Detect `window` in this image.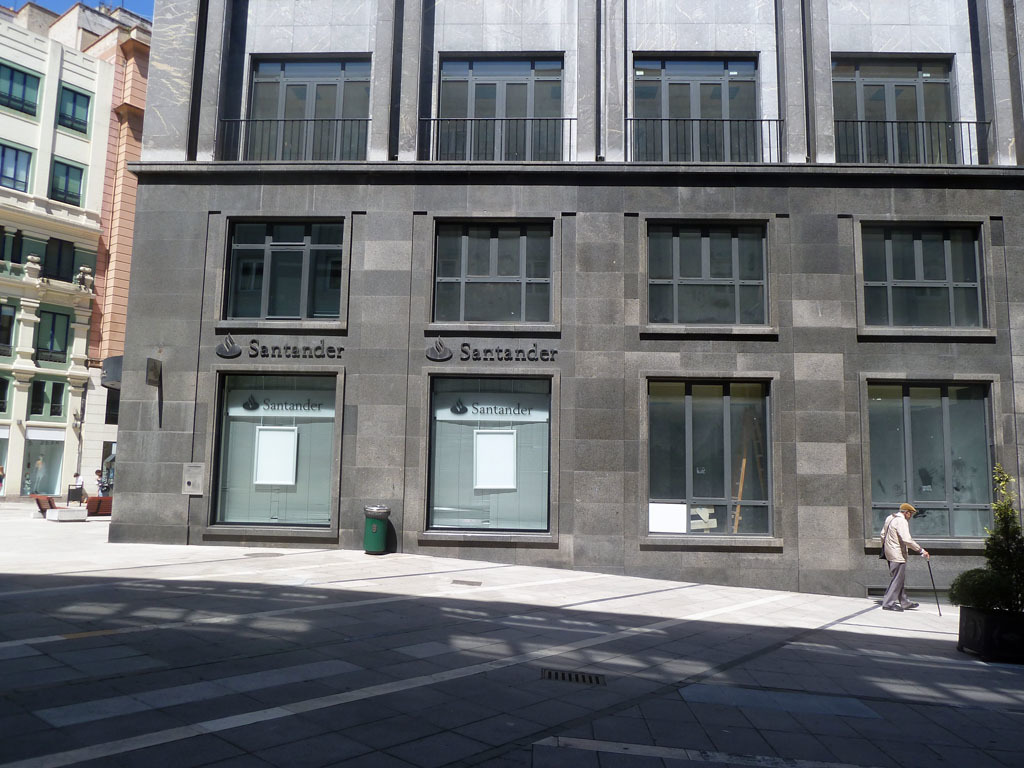
Detection: (831,51,961,177).
